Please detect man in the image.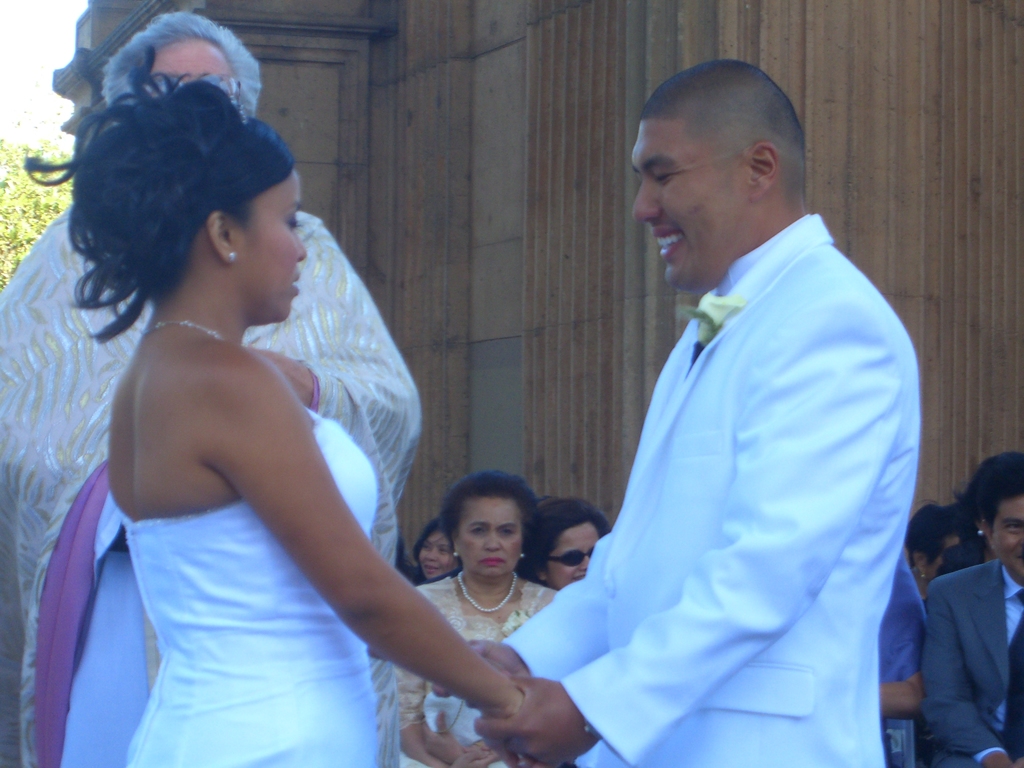
{"left": 0, "top": 12, "right": 422, "bottom": 767}.
